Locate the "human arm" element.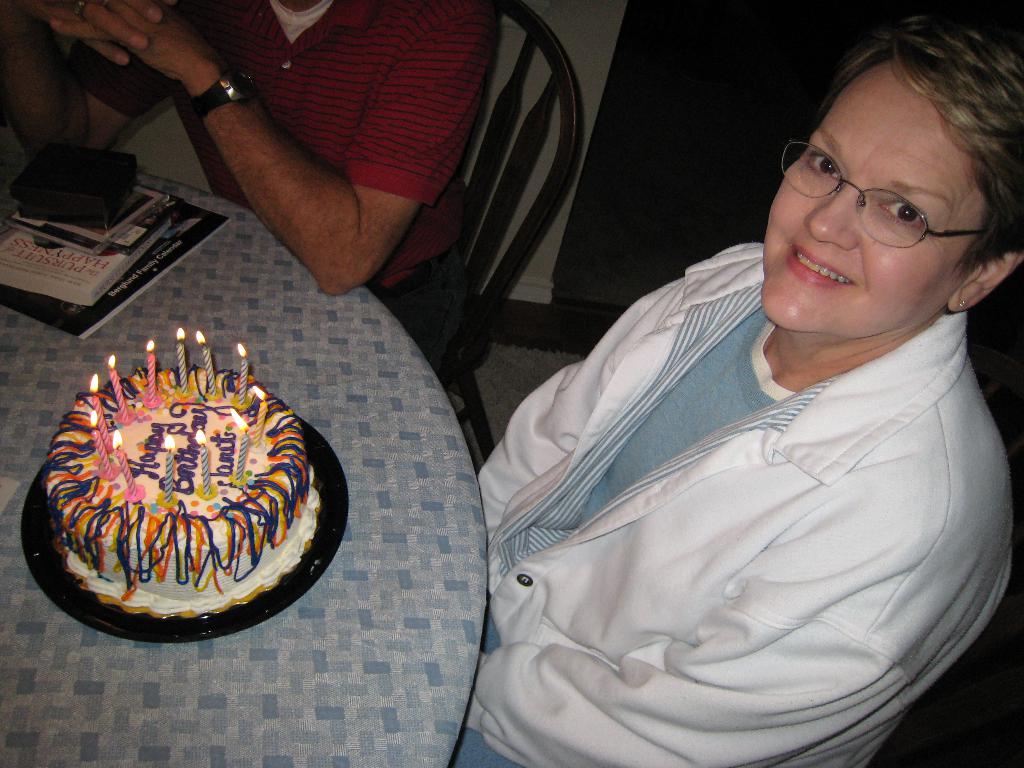
Element bbox: [131,29,506,324].
